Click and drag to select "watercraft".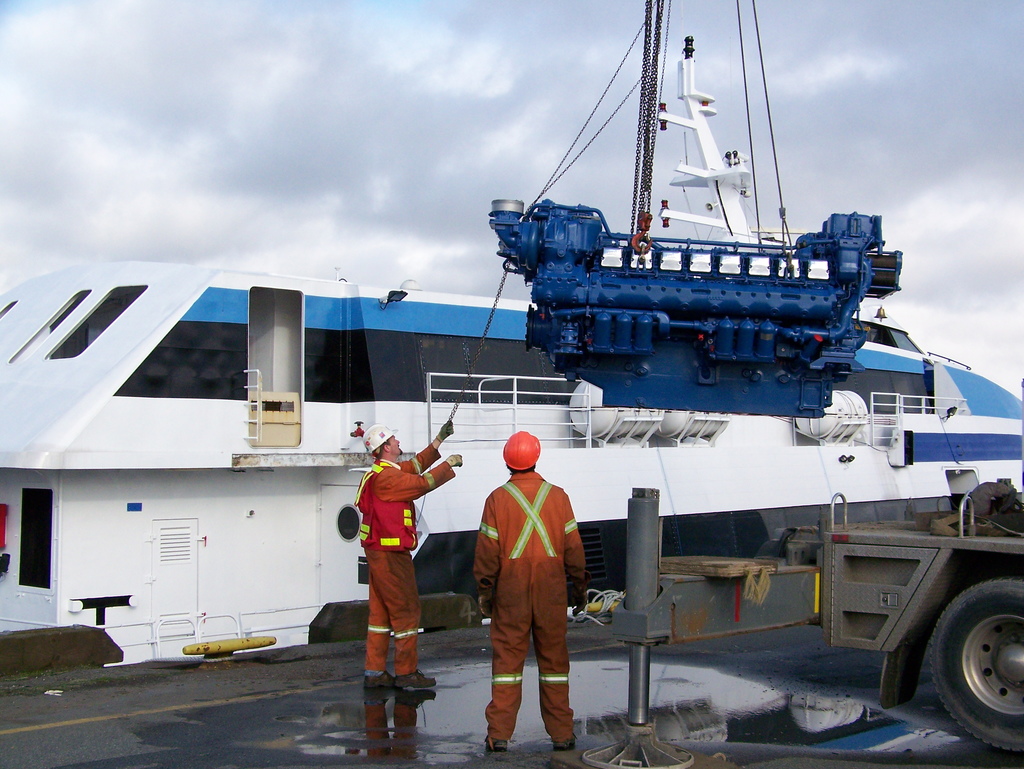
Selection: rect(0, 0, 1023, 662).
